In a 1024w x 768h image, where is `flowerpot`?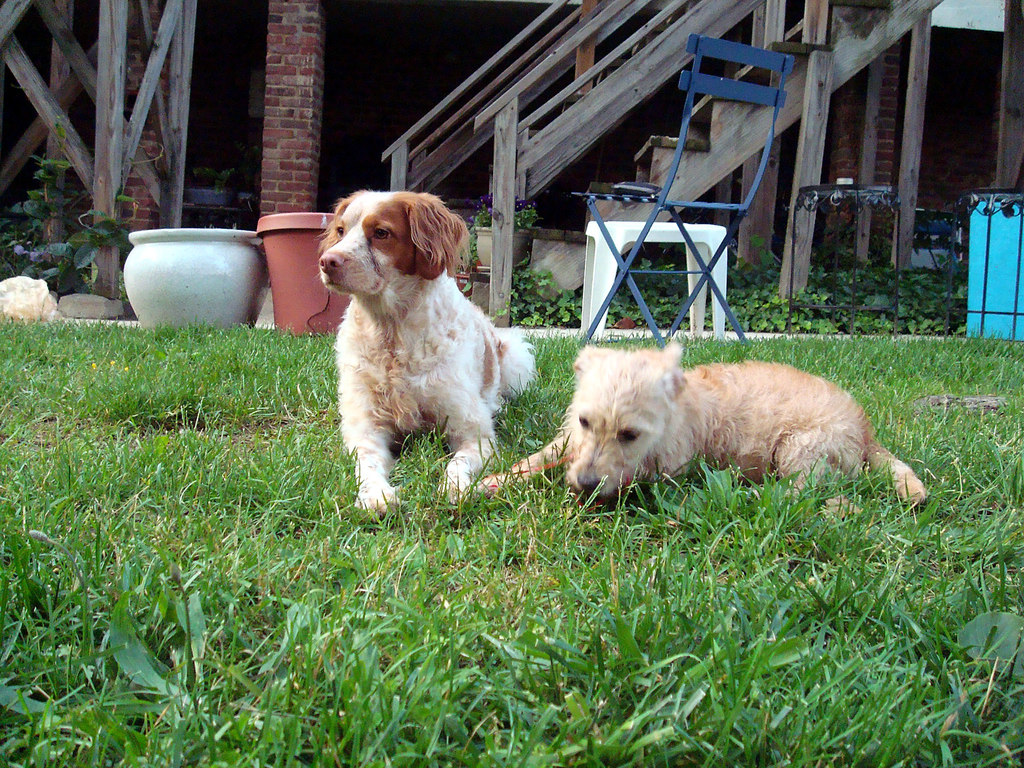
box(475, 227, 534, 270).
